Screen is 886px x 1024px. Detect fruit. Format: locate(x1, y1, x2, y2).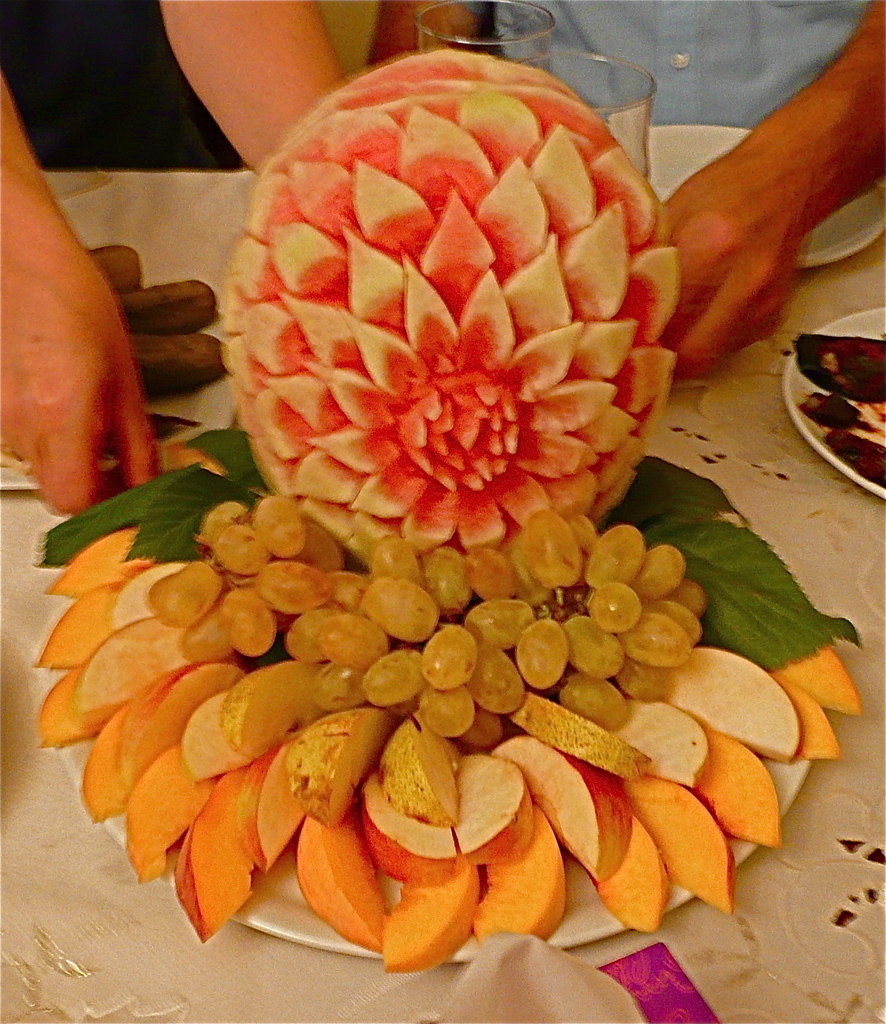
locate(207, 71, 687, 584).
